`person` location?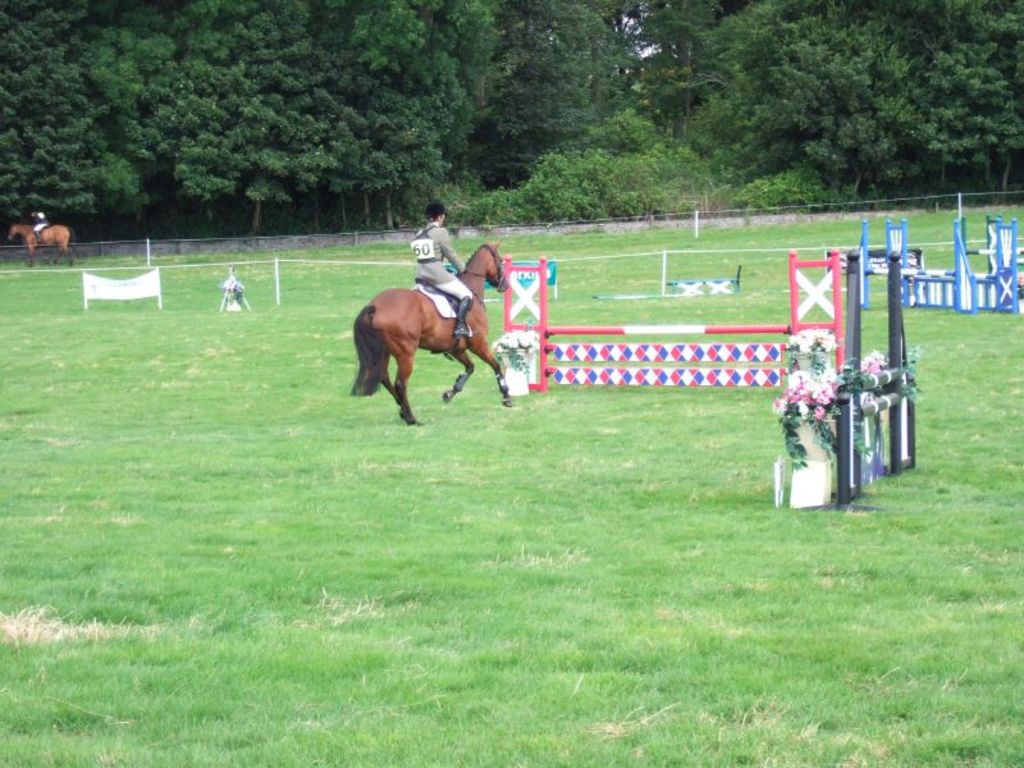
(36, 211, 47, 244)
